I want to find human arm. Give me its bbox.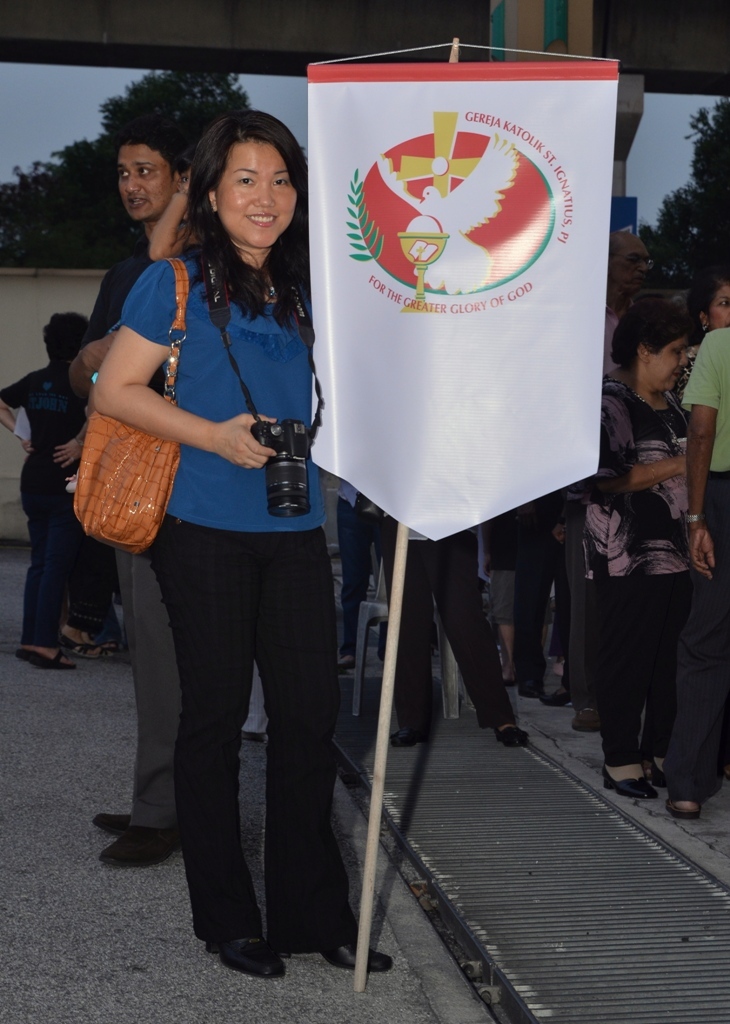
rect(144, 174, 201, 263).
